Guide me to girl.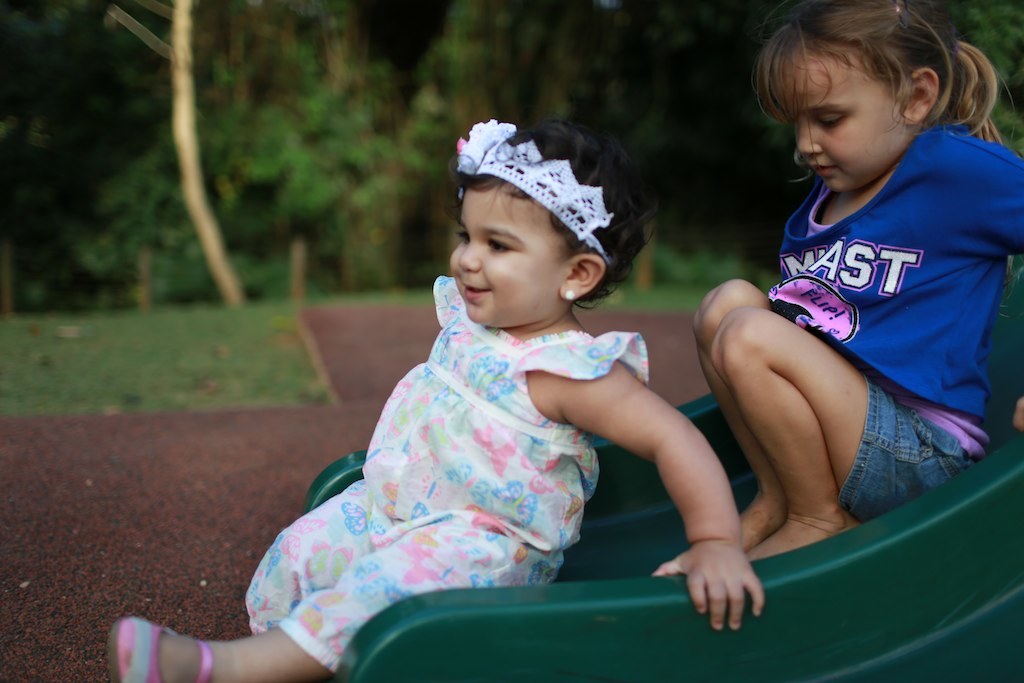
Guidance: (110,123,762,682).
